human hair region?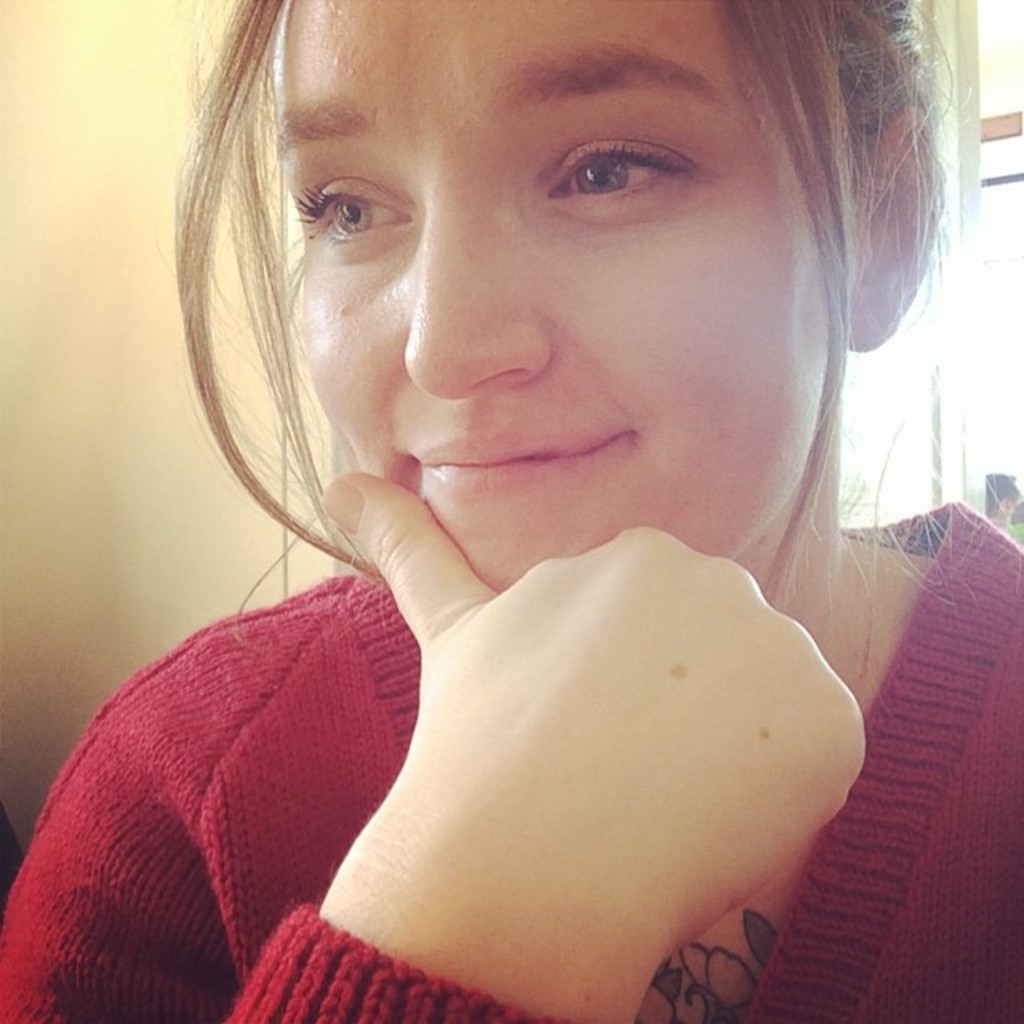
{"x1": 130, "y1": 13, "x2": 912, "y2": 813}
